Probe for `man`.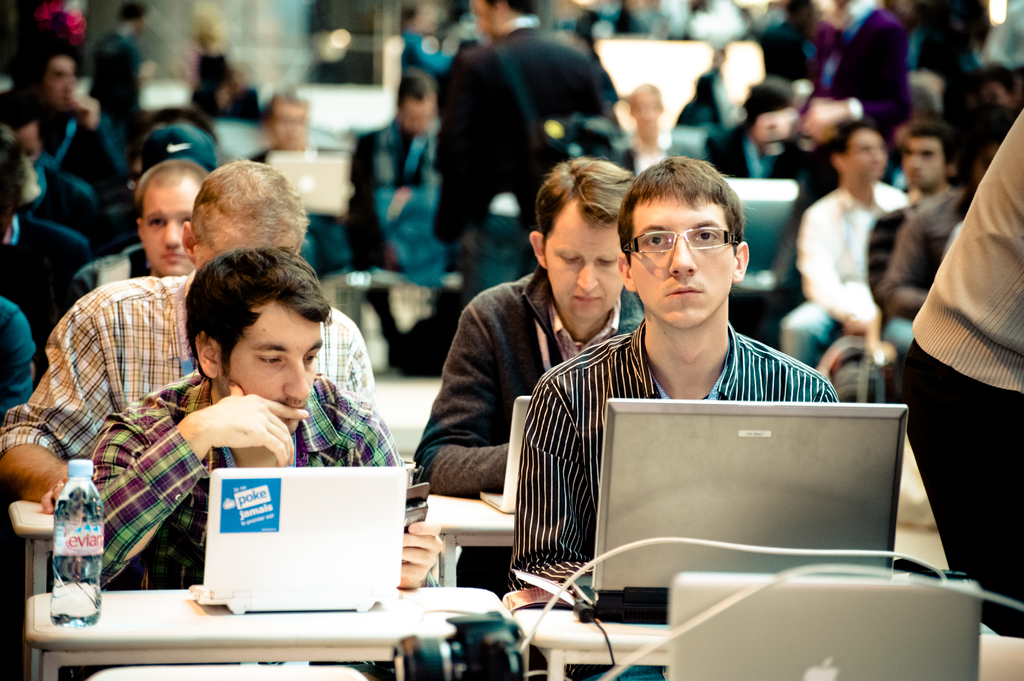
Probe result: <region>766, 124, 909, 370</region>.
